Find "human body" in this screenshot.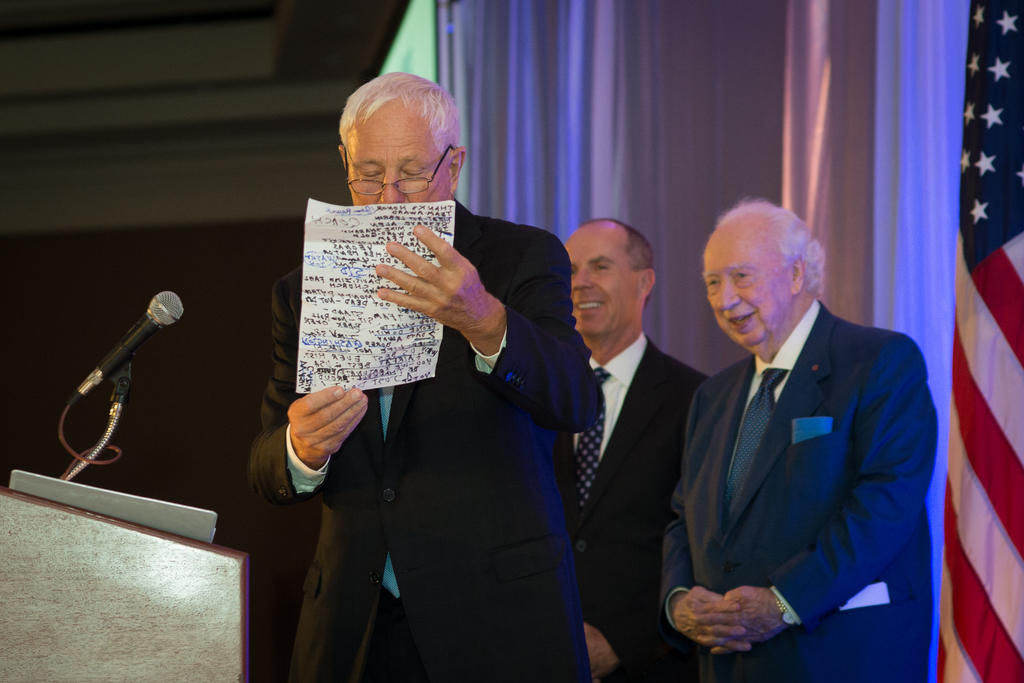
The bounding box for "human body" is [564, 338, 712, 682].
